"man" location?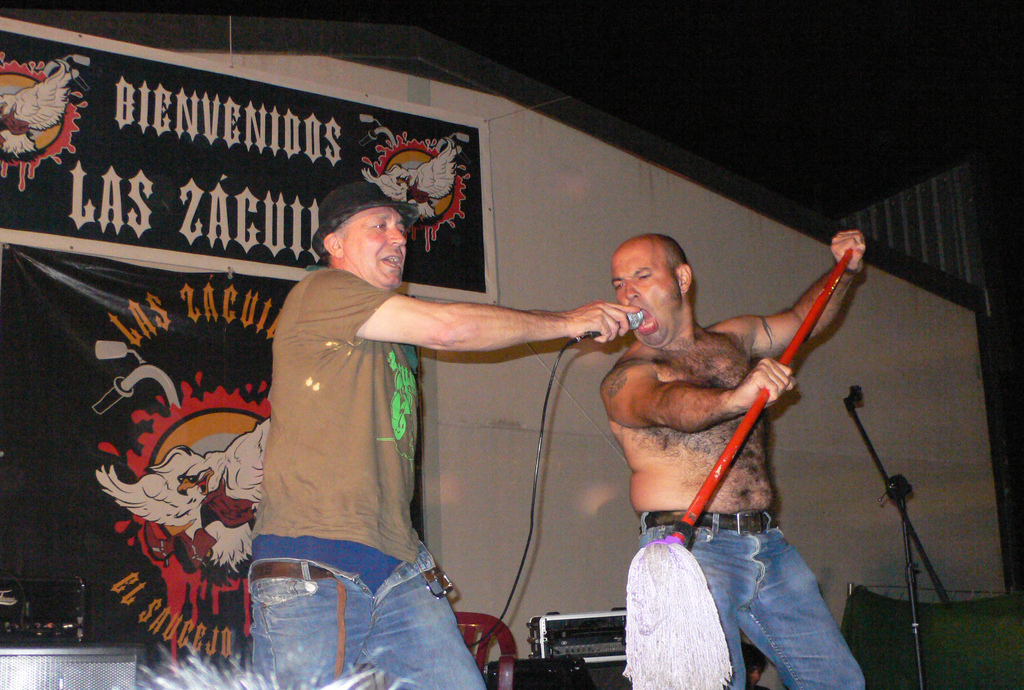
left=248, top=178, right=642, bottom=689
